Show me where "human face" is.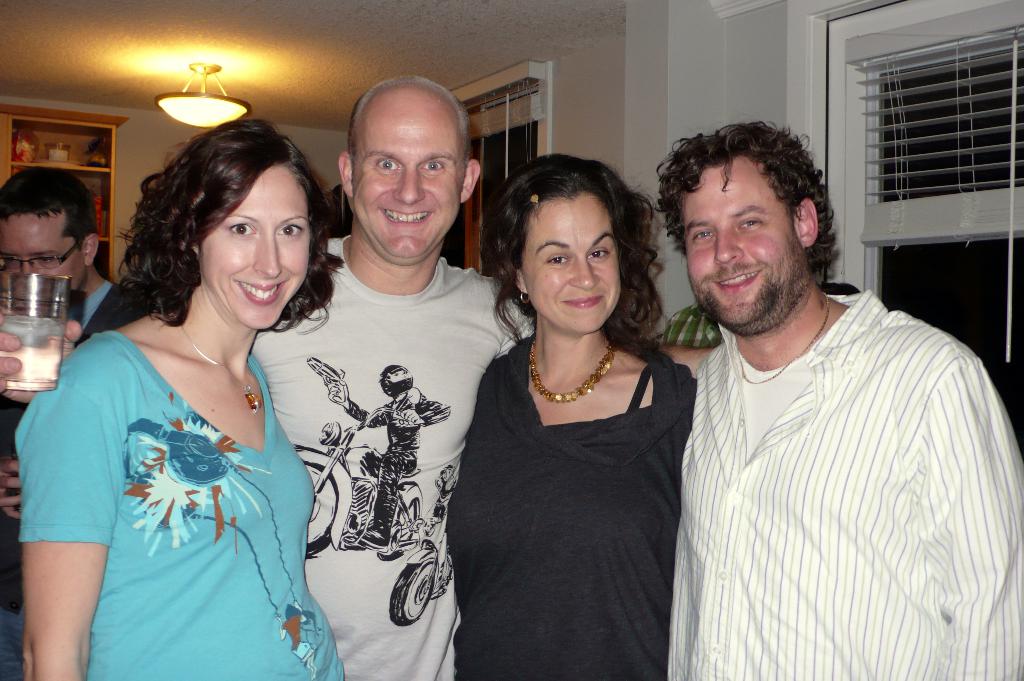
"human face" is at [left=356, top=101, right=464, bottom=264].
